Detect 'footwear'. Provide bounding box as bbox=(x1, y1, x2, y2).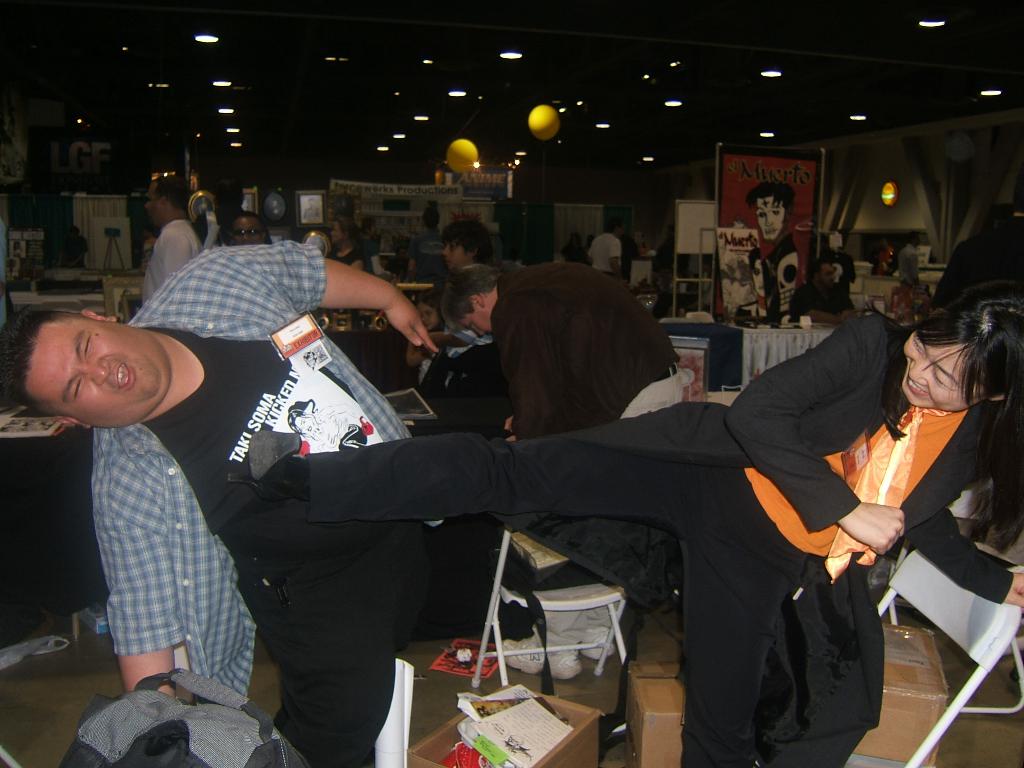
bbox=(225, 428, 312, 506).
